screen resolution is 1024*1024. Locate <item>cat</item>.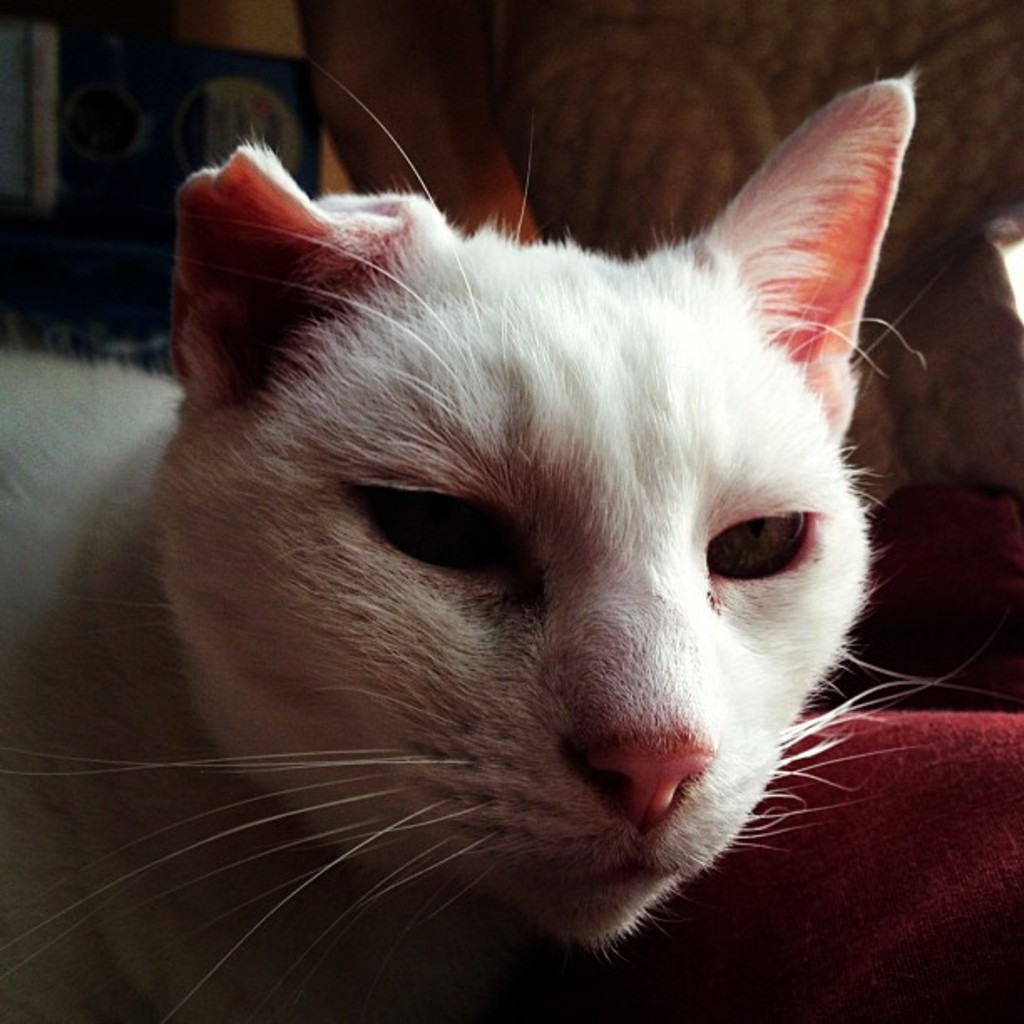
0 57 1006 1022.
